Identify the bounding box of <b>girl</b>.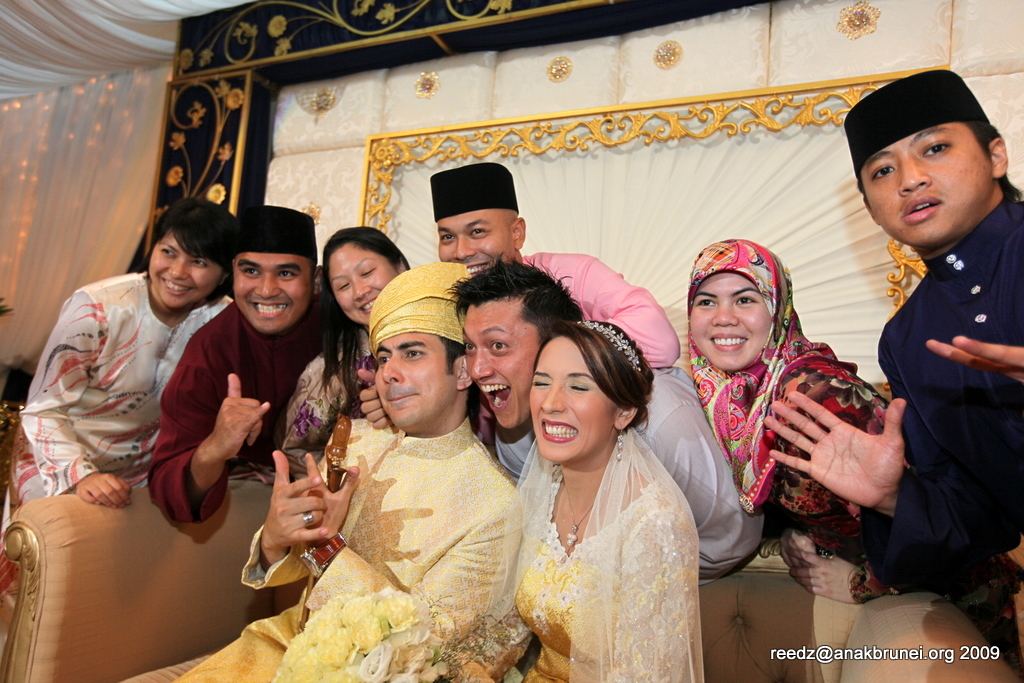
<box>691,240,1017,670</box>.
